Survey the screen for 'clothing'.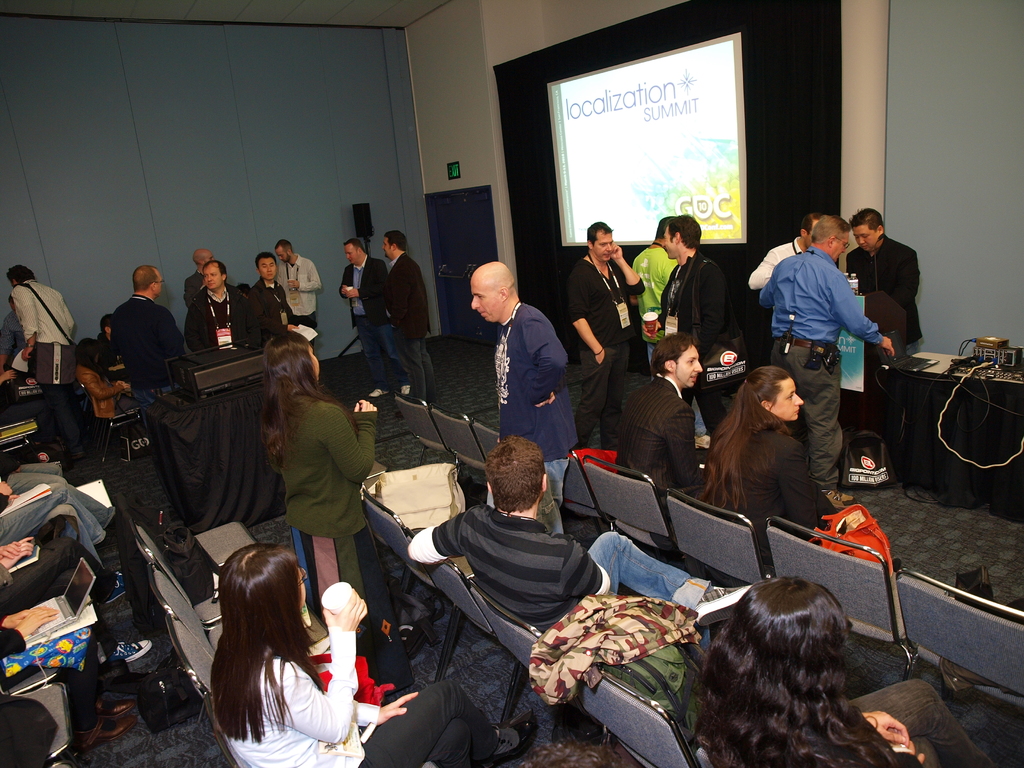
Survey found: [left=113, top=289, right=194, bottom=517].
